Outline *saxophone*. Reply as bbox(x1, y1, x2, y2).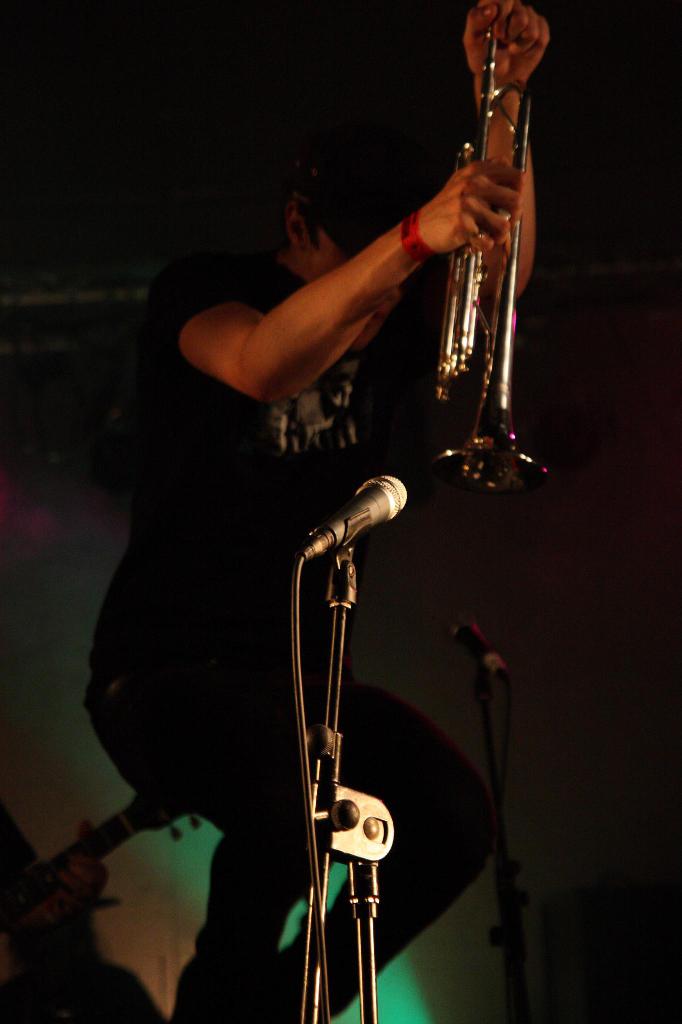
bbox(434, 28, 557, 498).
